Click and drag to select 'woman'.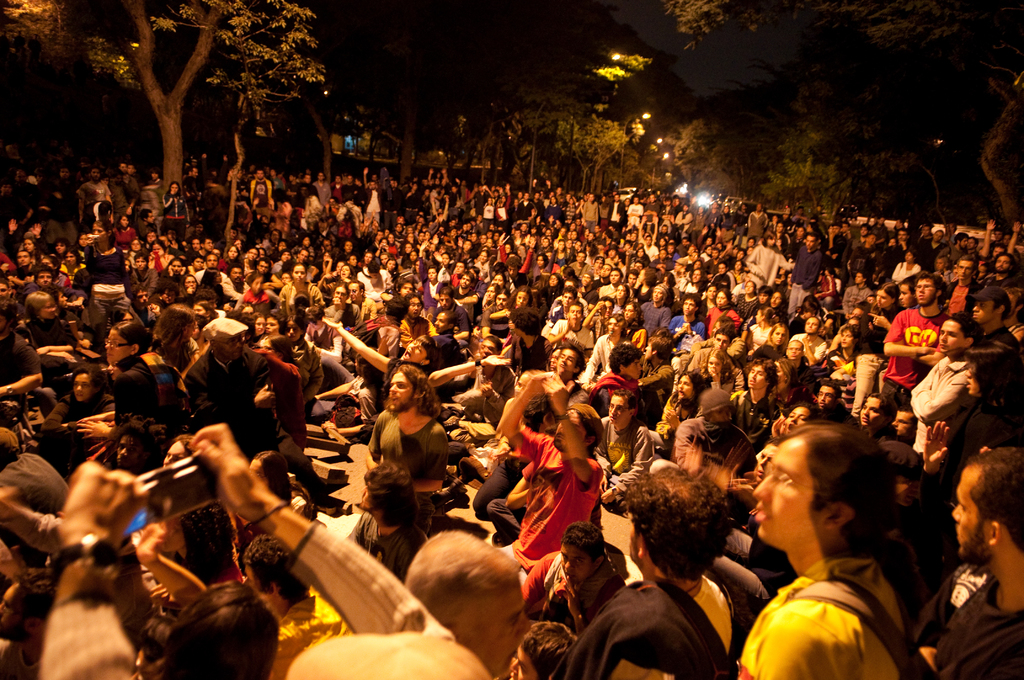
Selection: l=125, t=236, r=176, b=294.
